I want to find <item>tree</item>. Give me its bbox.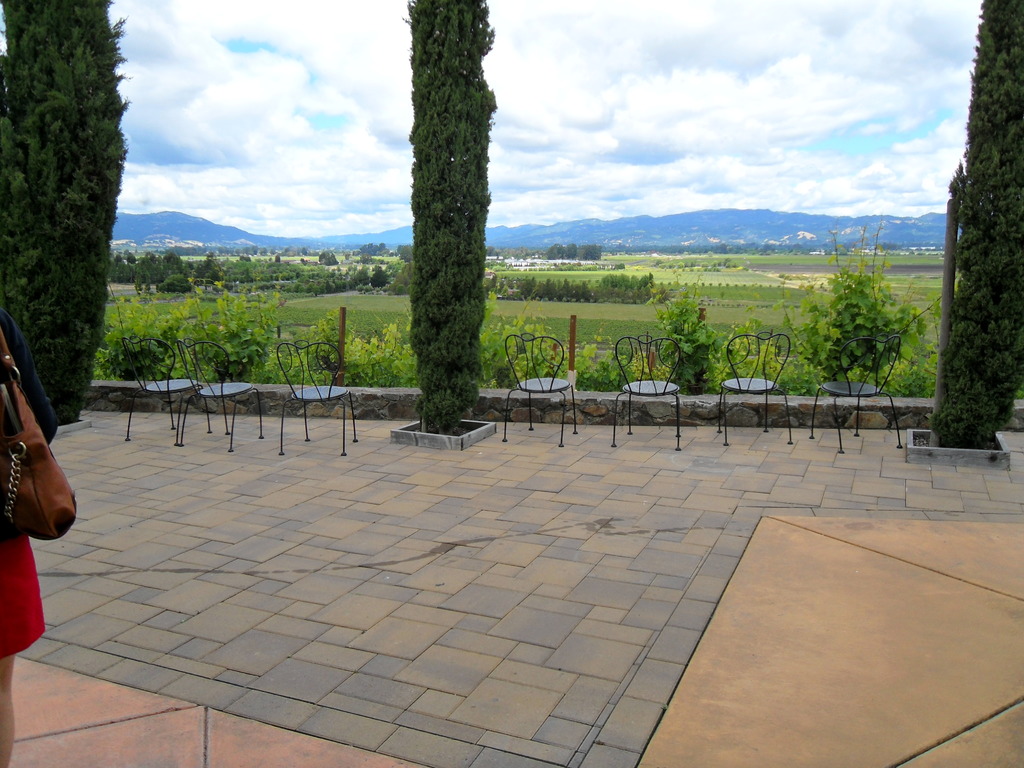
detection(394, 0, 506, 448).
